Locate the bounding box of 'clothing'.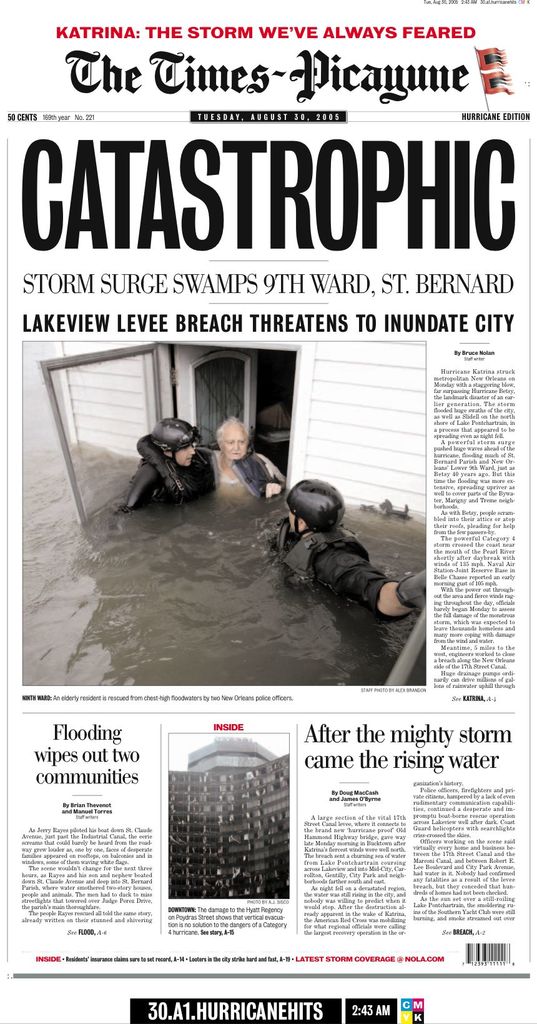
Bounding box: bbox(269, 500, 403, 622).
